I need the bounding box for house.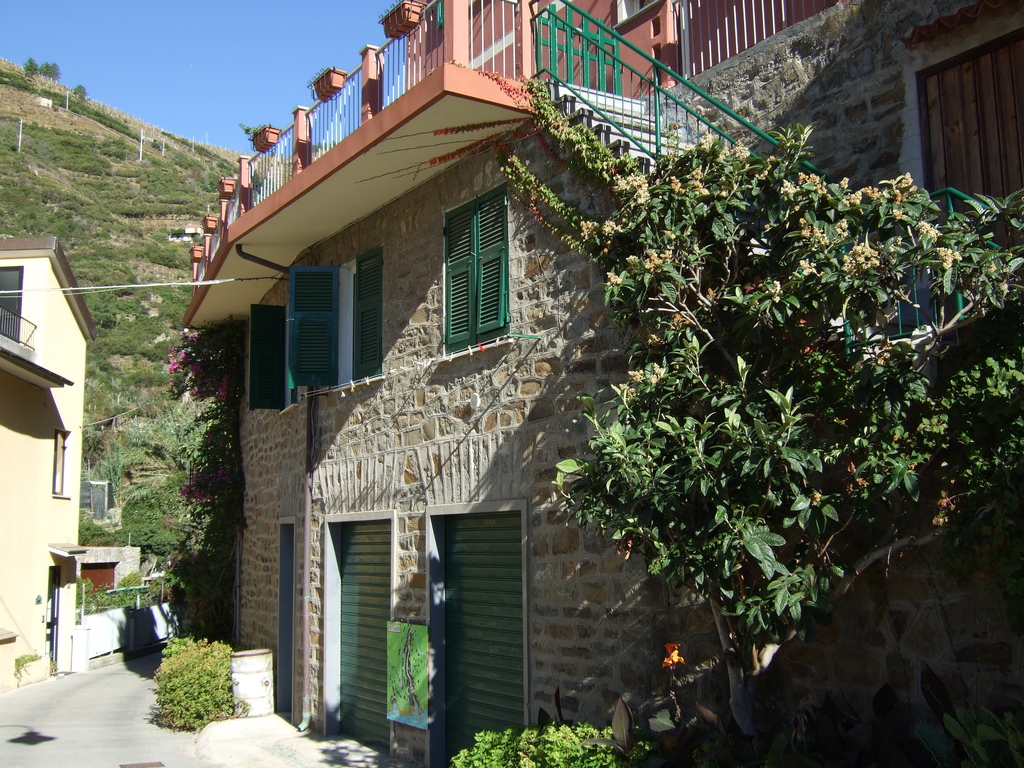
Here it is: <region>173, 0, 977, 766</region>.
